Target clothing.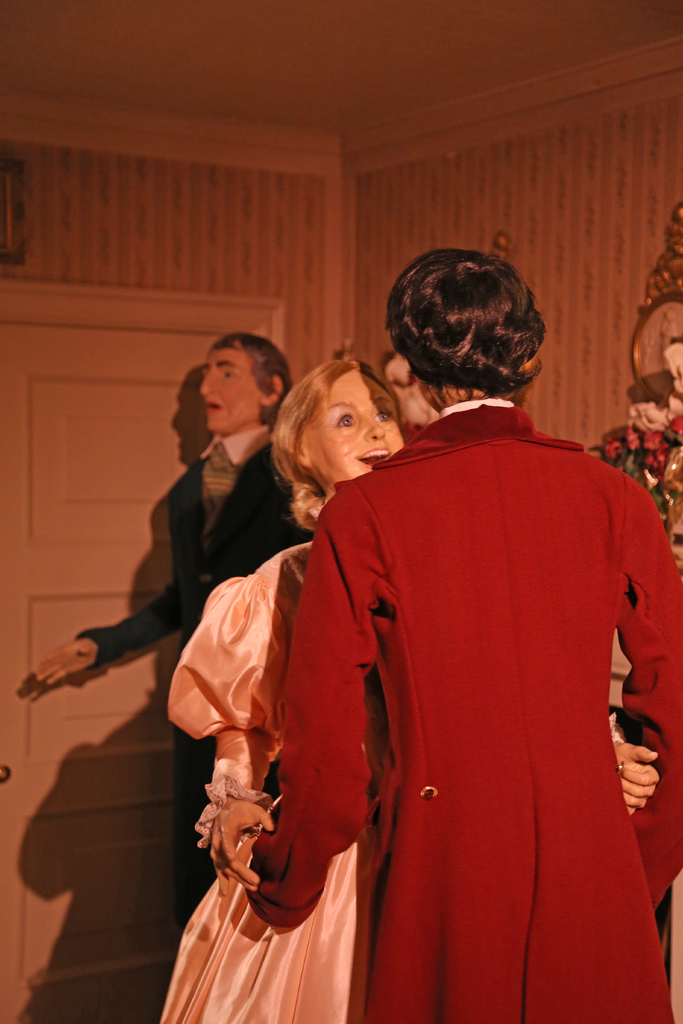
Target region: 69/430/317/922.
